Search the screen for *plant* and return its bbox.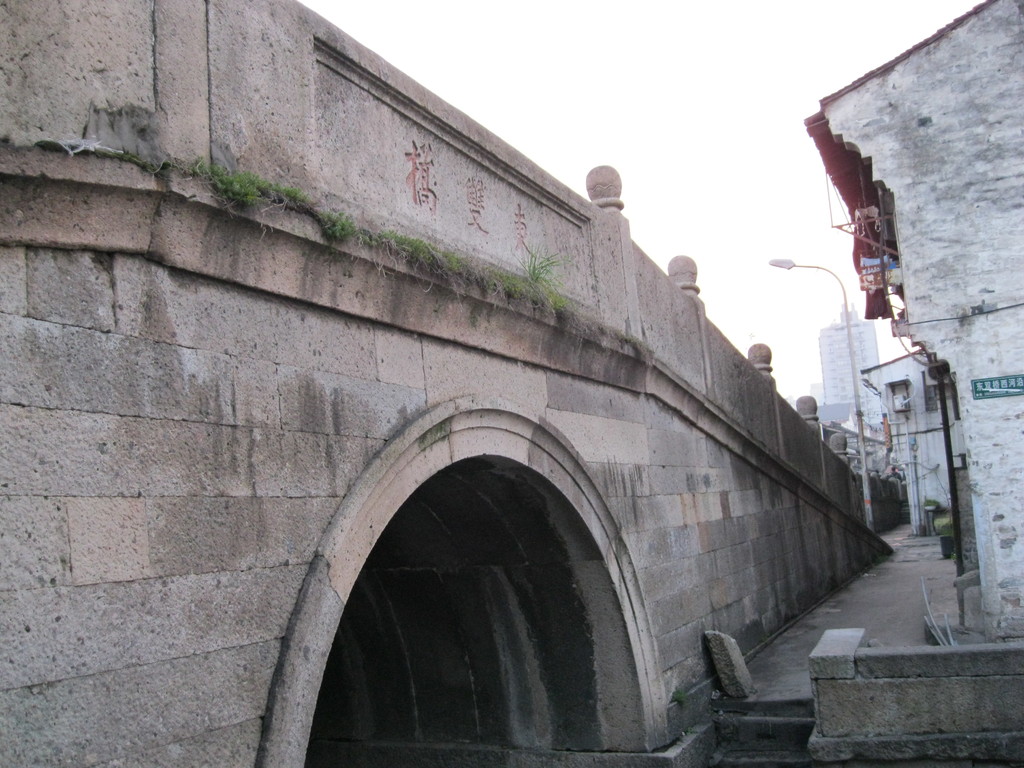
Found: (674, 679, 690, 709).
